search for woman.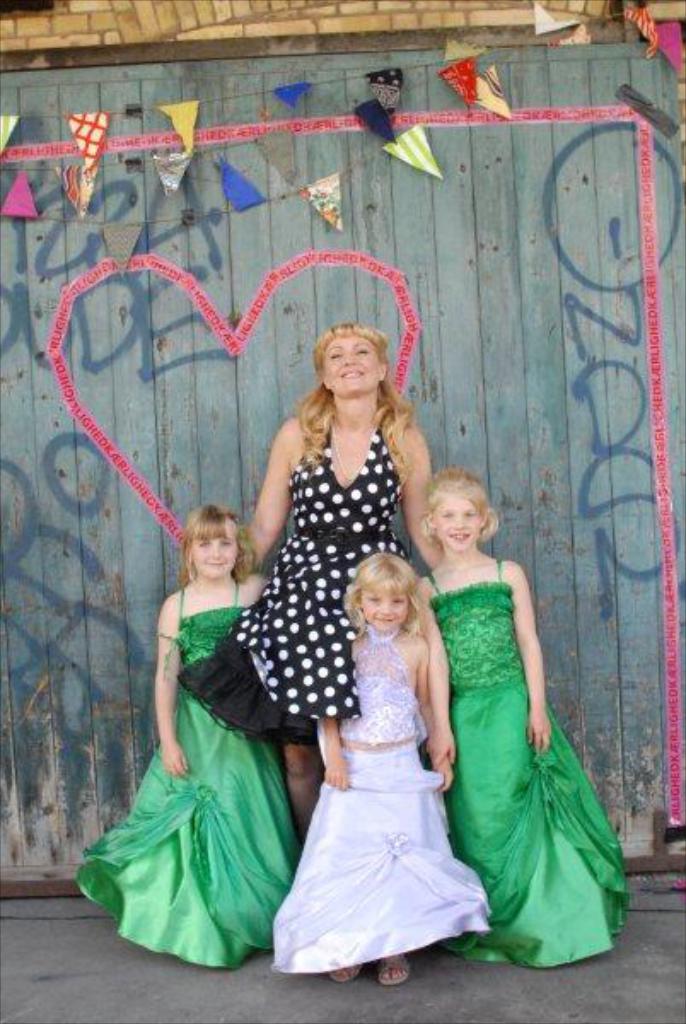
Found at crop(217, 311, 444, 828).
